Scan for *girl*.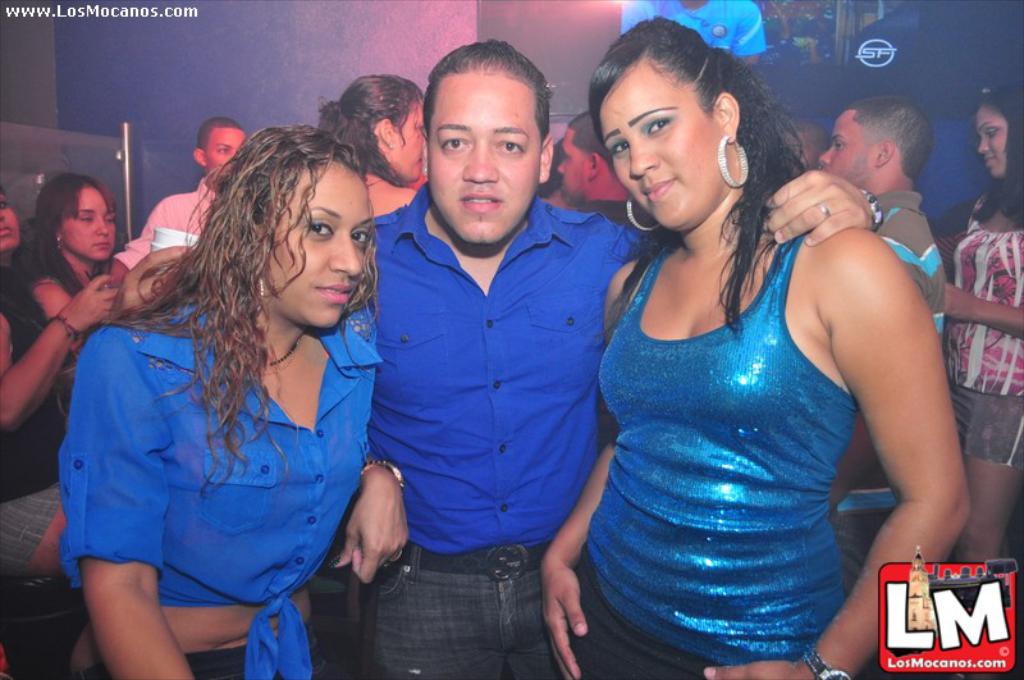
Scan result: [left=0, top=196, right=113, bottom=679].
